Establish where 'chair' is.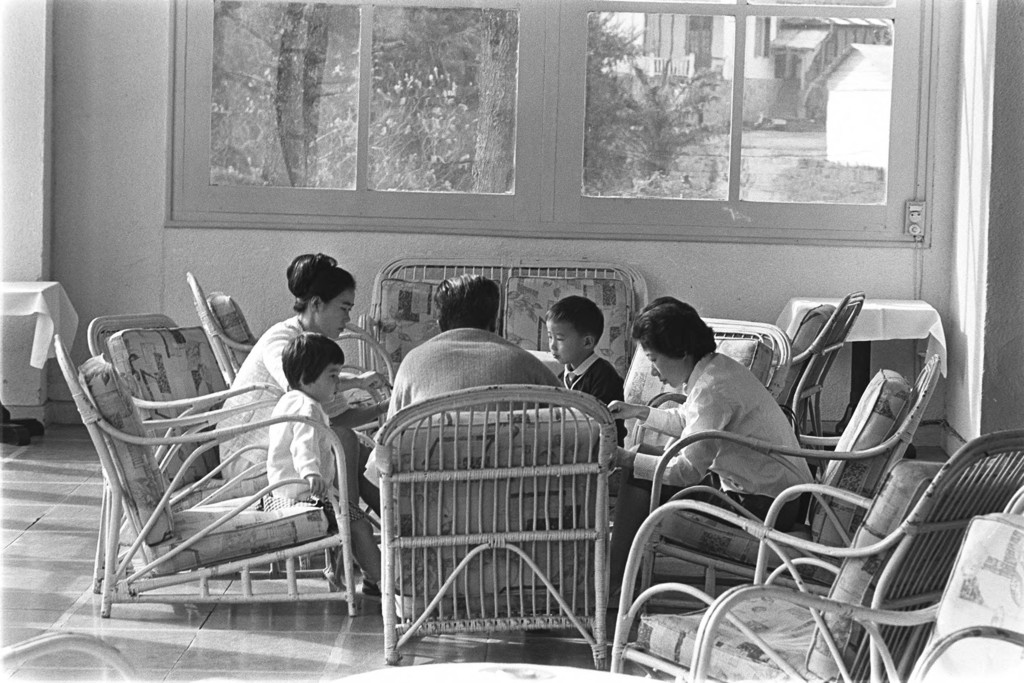
Established at [left=184, top=272, right=397, bottom=436].
